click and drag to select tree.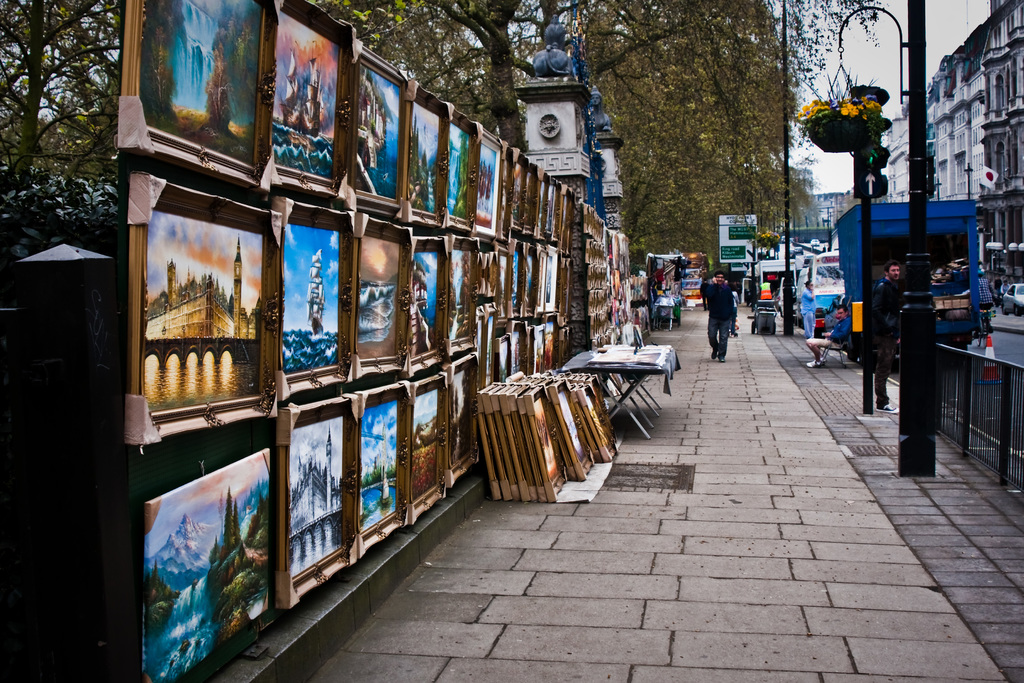
Selection: 0,0,131,210.
